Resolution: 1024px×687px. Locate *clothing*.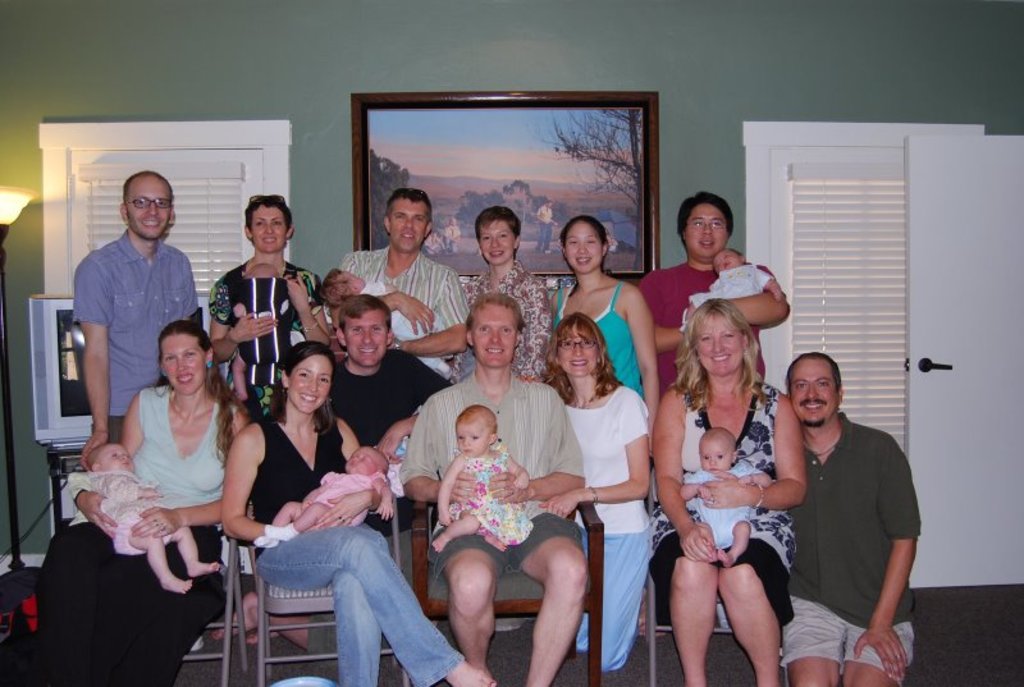
549 280 648 394.
